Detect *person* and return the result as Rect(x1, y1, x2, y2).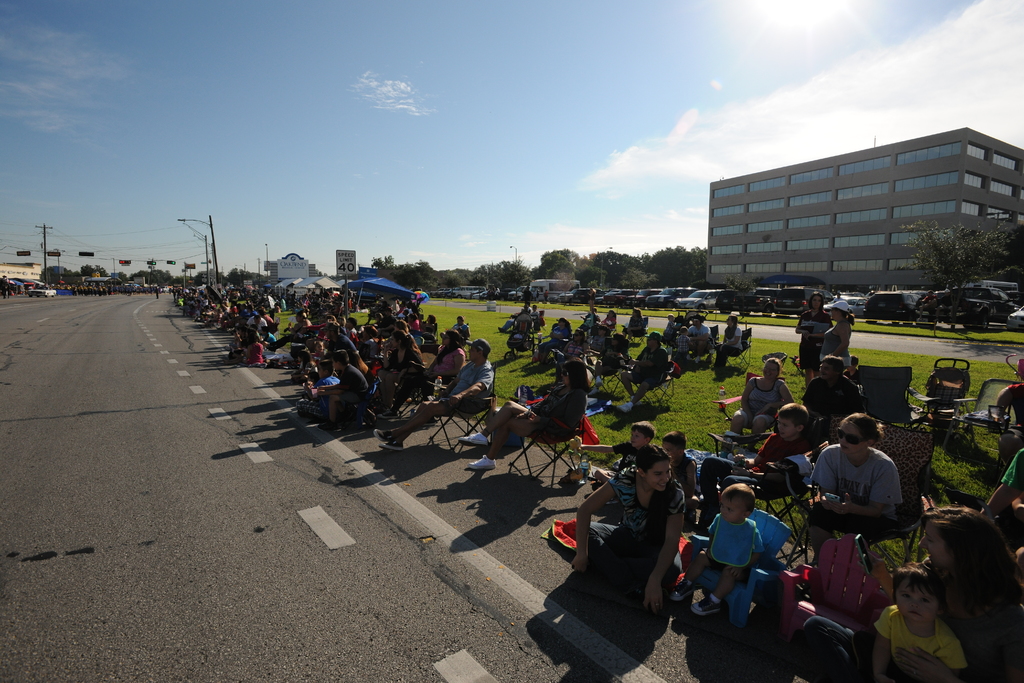
Rect(445, 315, 467, 334).
